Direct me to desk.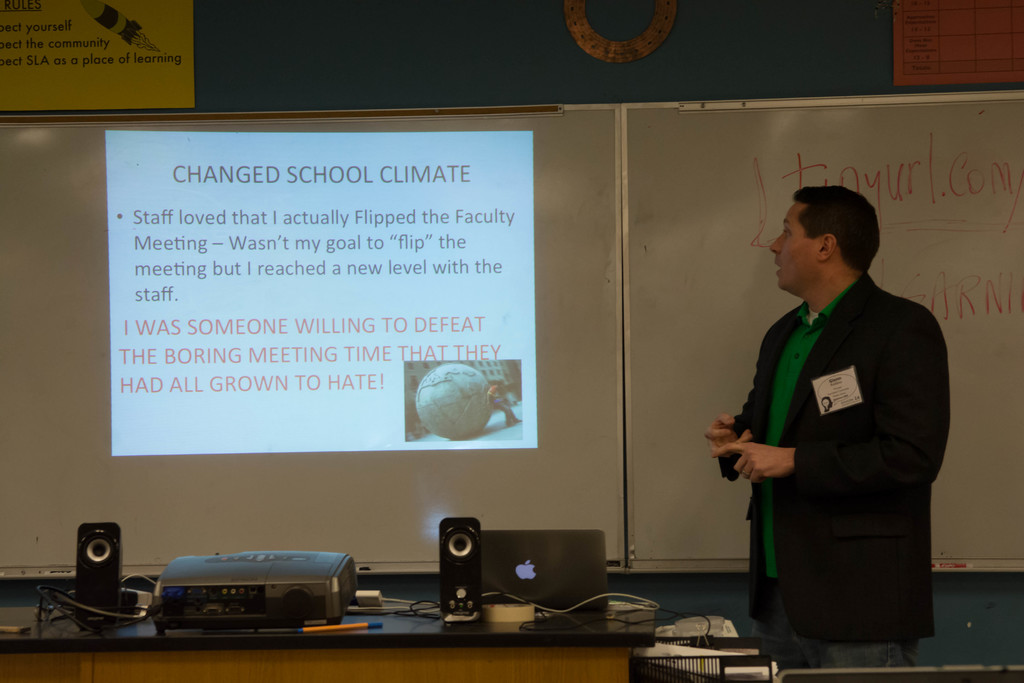
Direction: 0:603:656:682.
